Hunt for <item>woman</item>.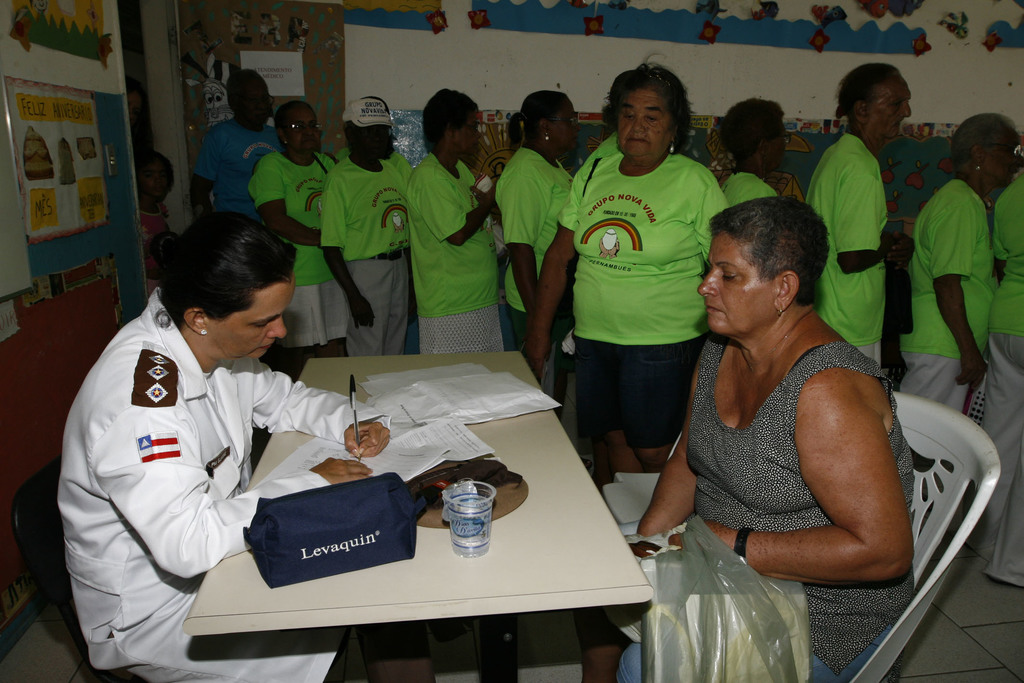
Hunted down at bbox=[720, 94, 791, 206].
